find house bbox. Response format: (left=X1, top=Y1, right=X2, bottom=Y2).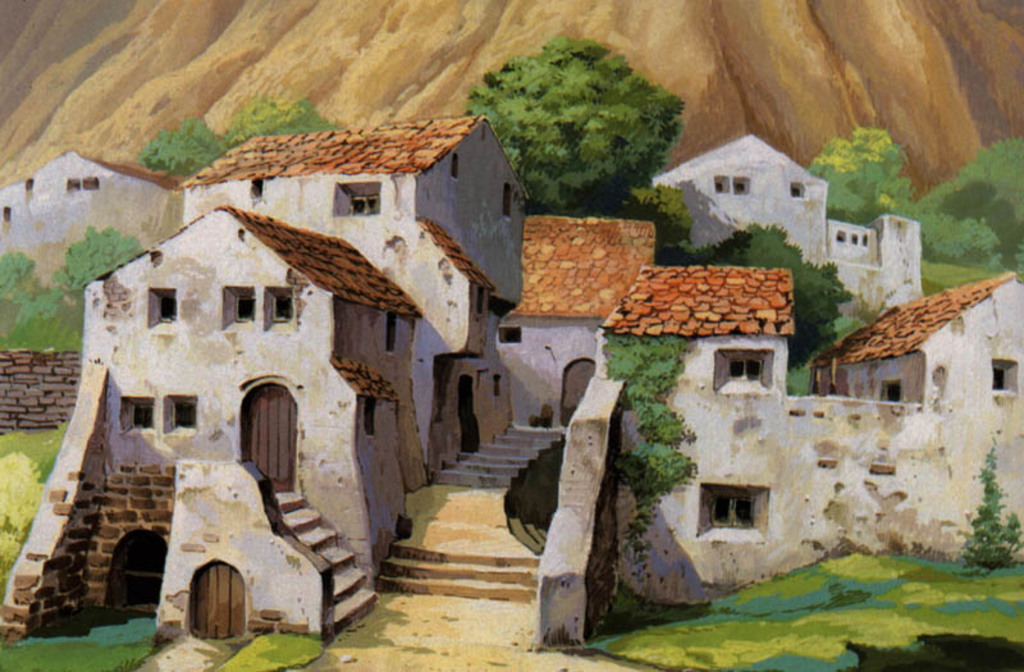
(left=0, top=136, right=186, bottom=284).
